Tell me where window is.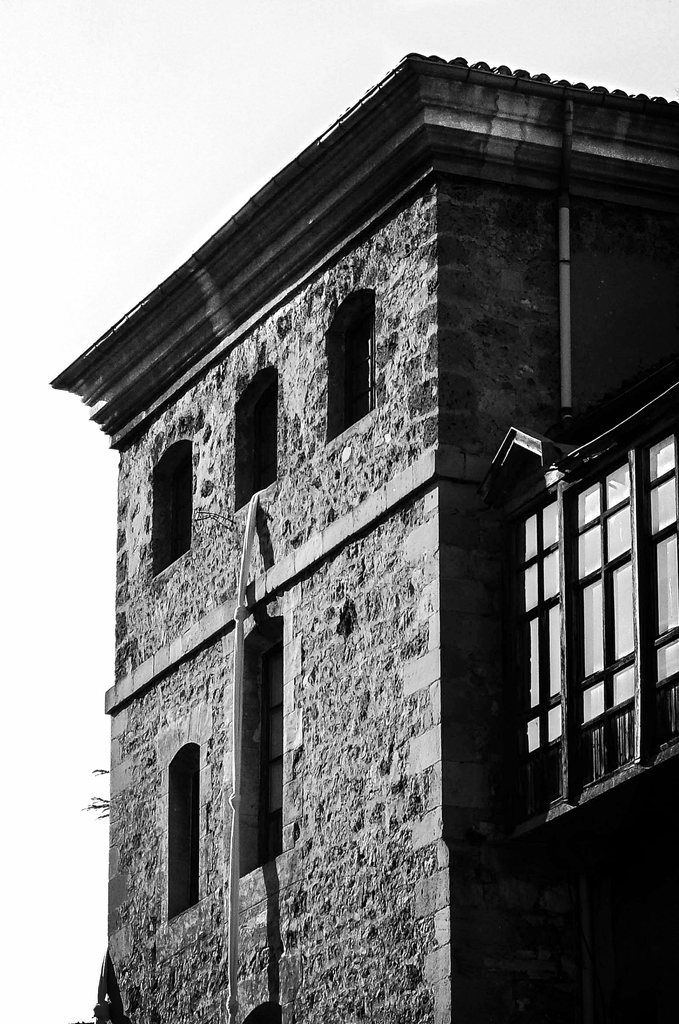
window is at 230, 615, 286, 872.
